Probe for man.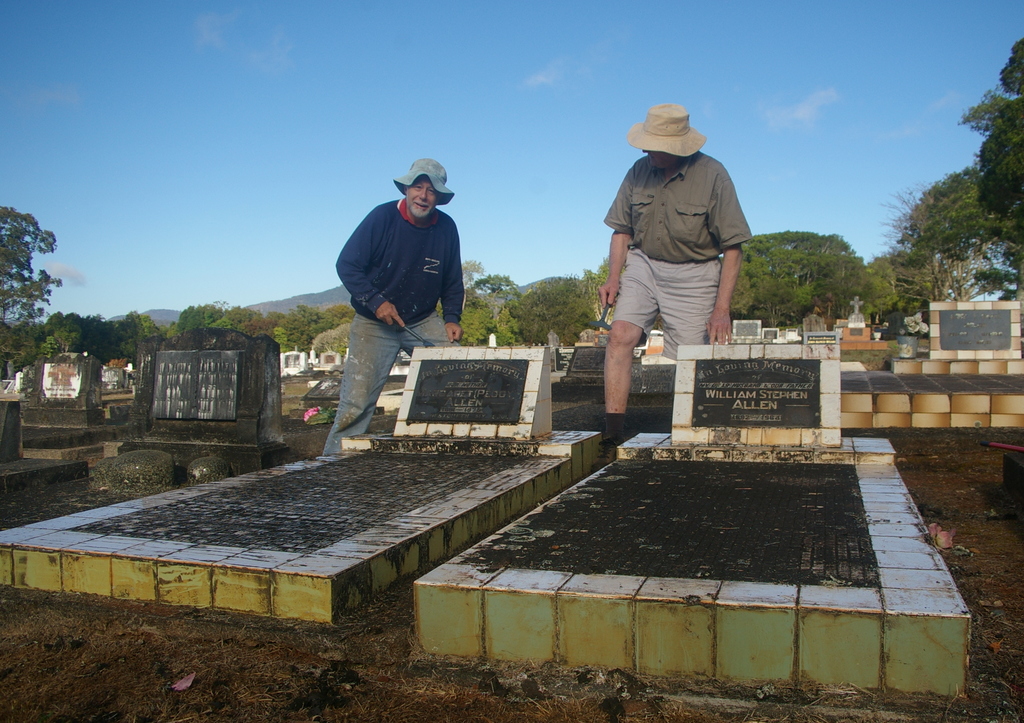
Probe result: locate(316, 151, 465, 457).
